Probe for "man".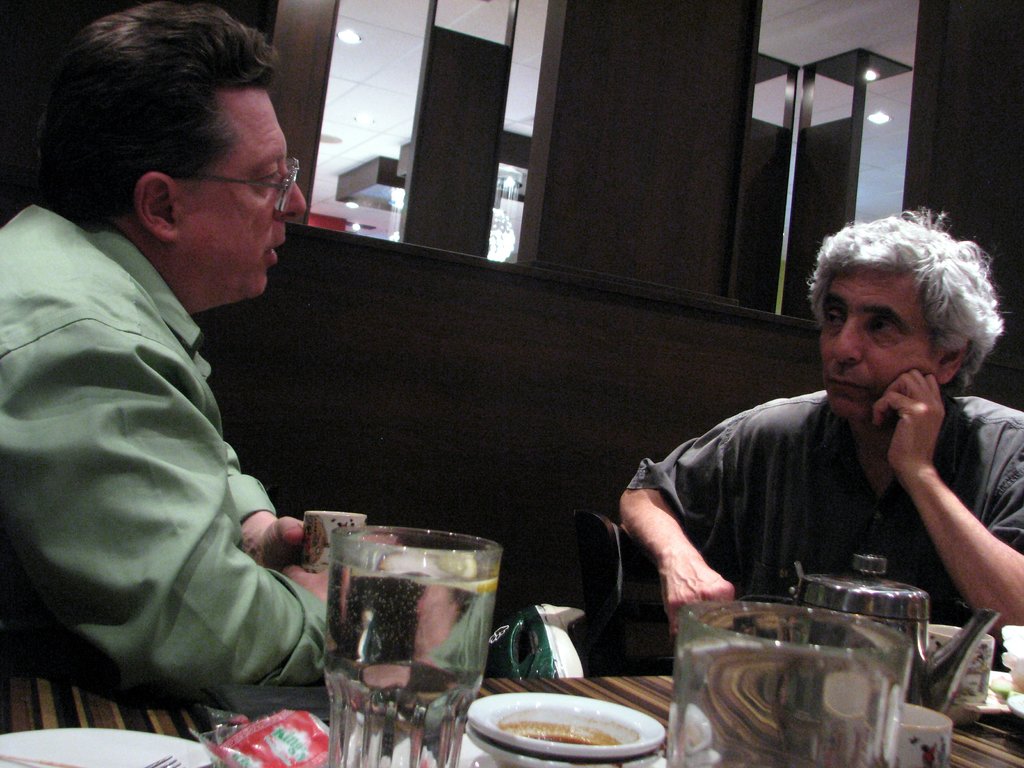
Probe result: 0/0/408/691.
